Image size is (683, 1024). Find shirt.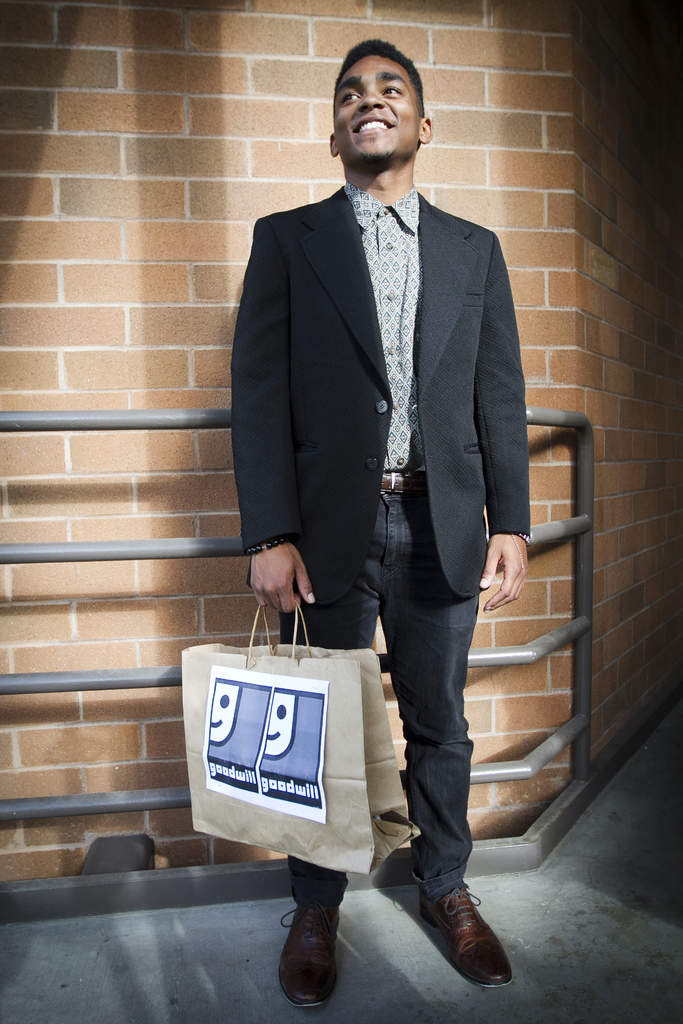
l=345, t=184, r=423, b=468.
